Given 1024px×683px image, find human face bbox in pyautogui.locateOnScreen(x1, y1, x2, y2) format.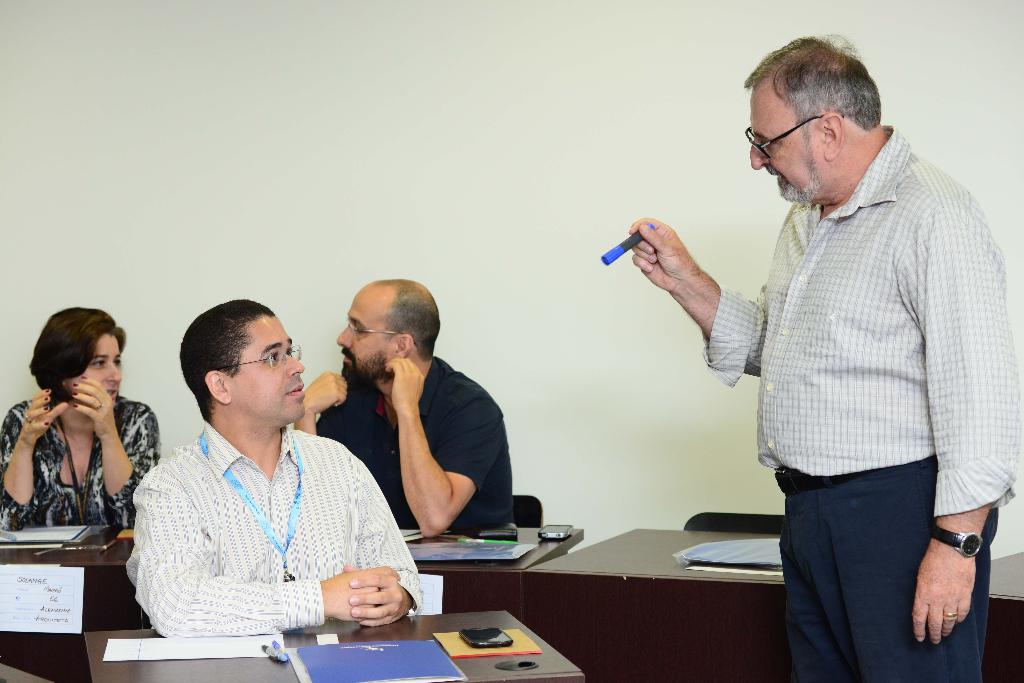
pyautogui.locateOnScreen(750, 86, 819, 204).
